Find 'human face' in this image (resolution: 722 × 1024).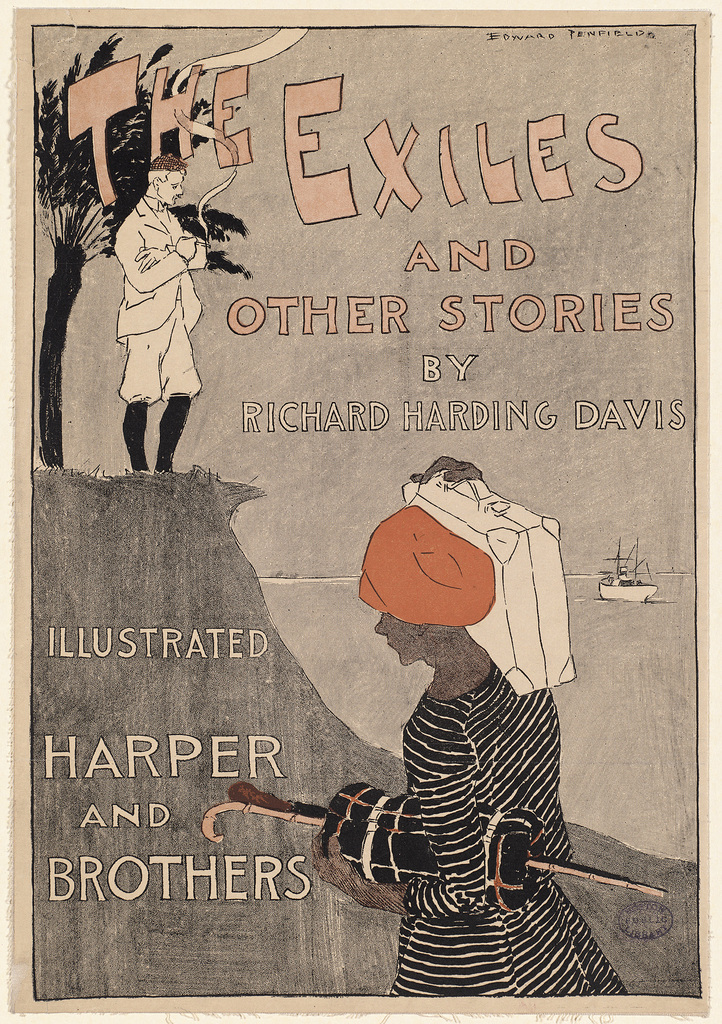
bbox=[374, 616, 419, 663].
